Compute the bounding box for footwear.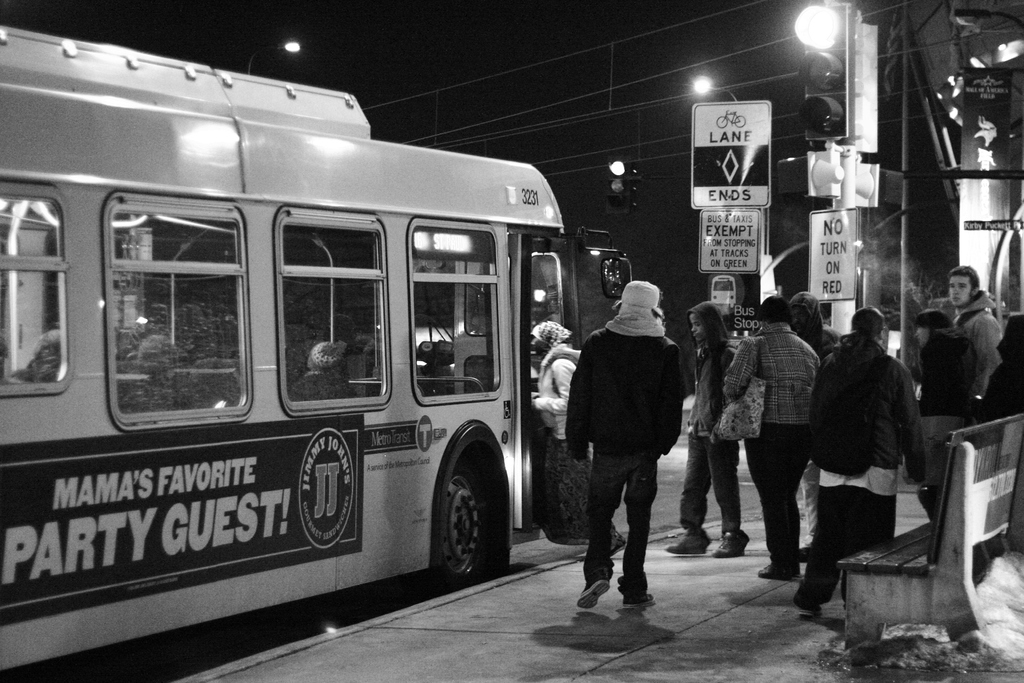
region(756, 561, 796, 579).
